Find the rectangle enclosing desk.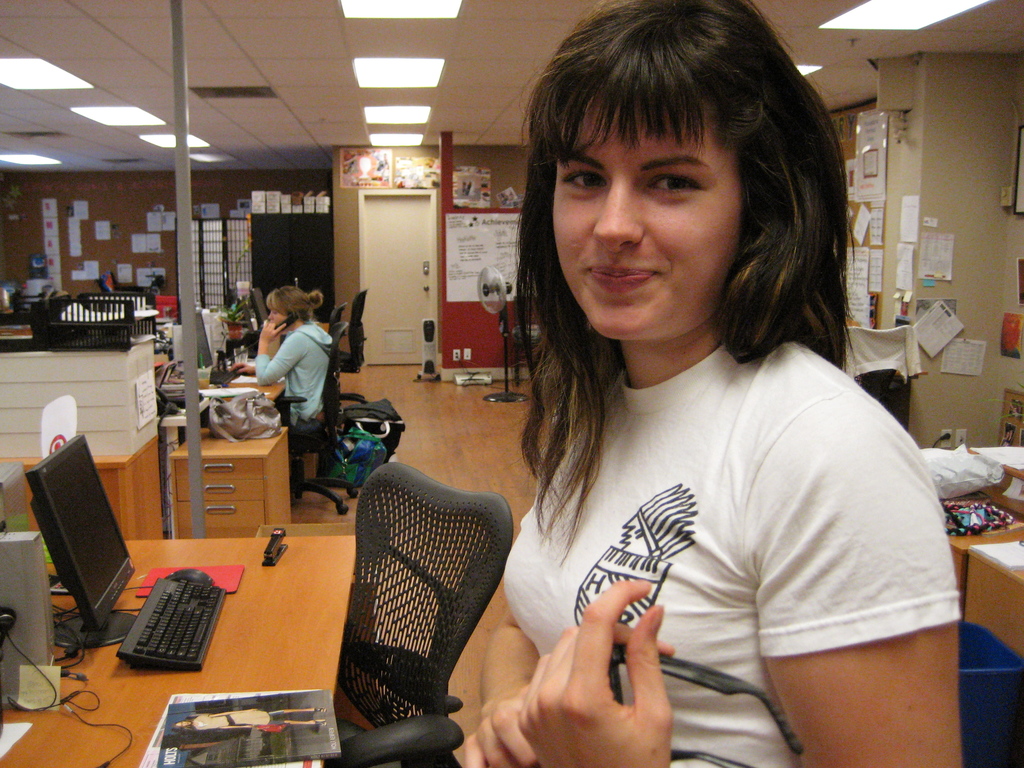
960/538/1023/661.
